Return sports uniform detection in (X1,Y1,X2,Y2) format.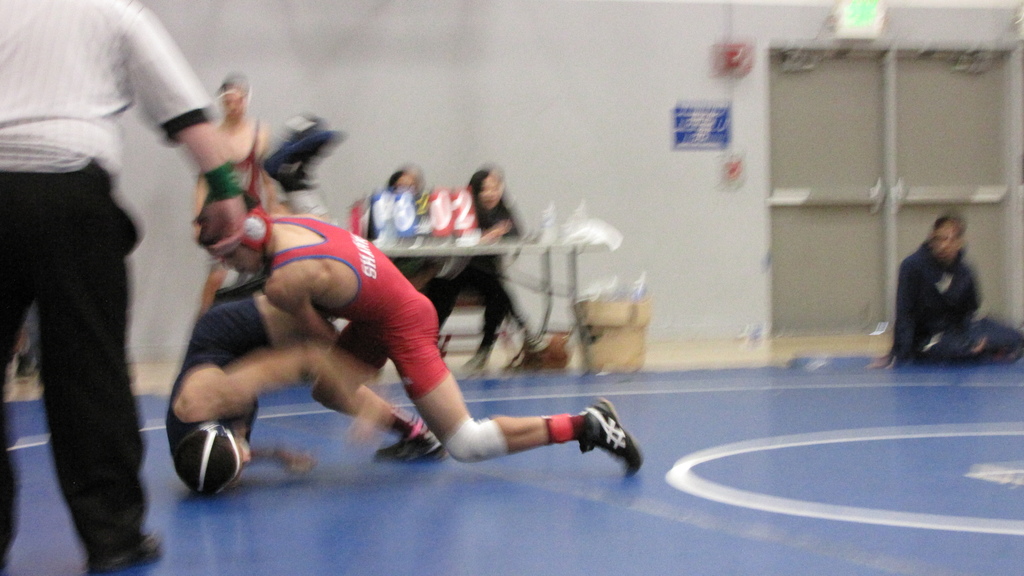
(205,205,645,475).
